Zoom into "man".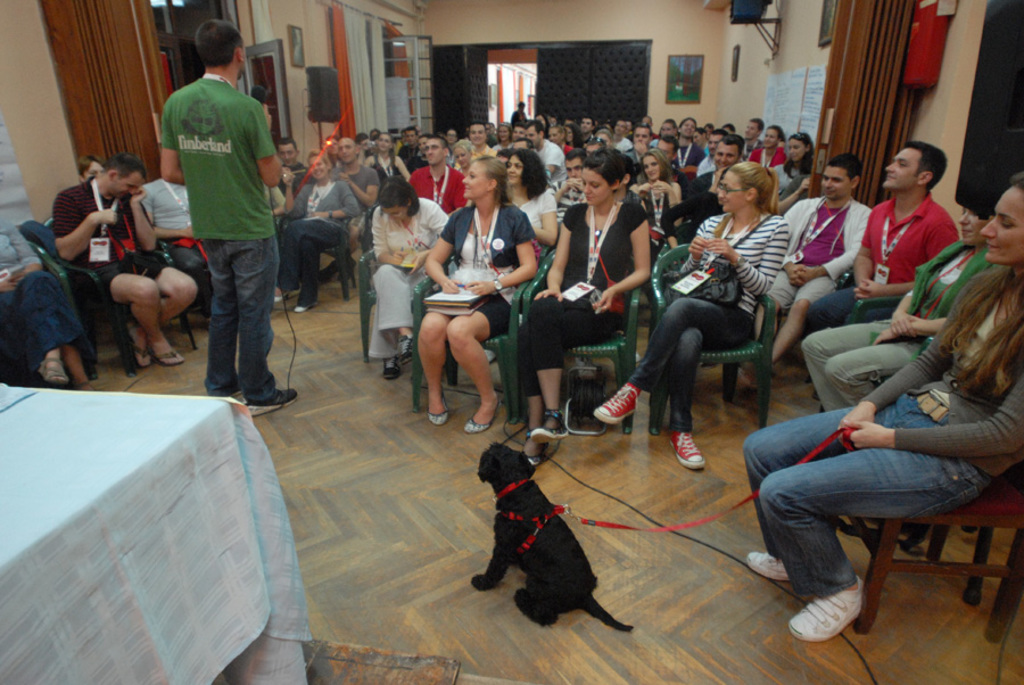
Zoom target: (509, 125, 525, 145).
